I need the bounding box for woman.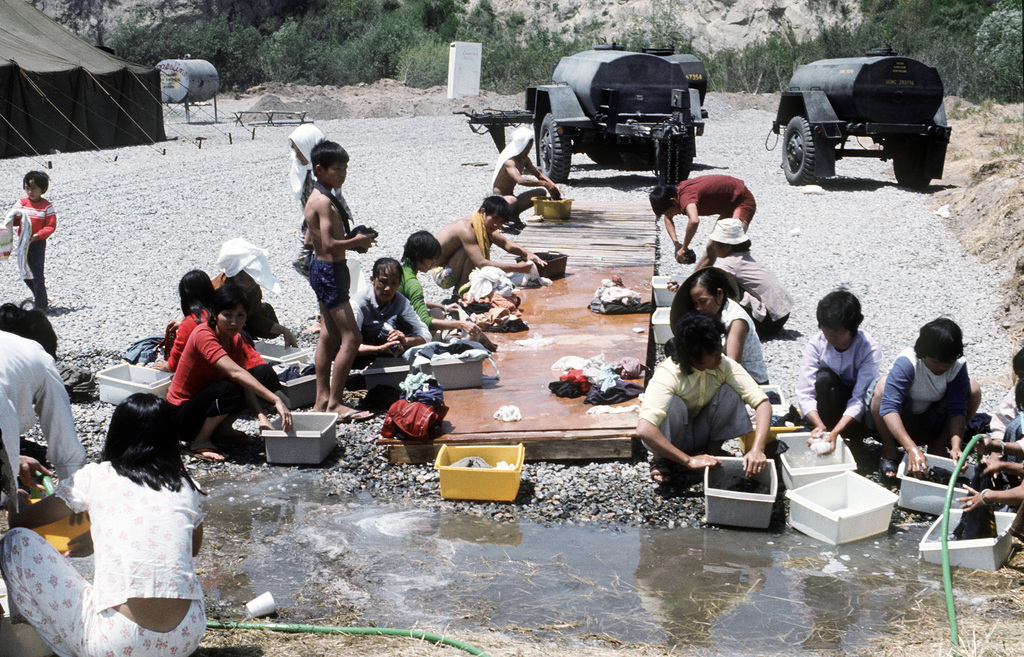
Here it is: bbox(669, 271, 780, 384).
